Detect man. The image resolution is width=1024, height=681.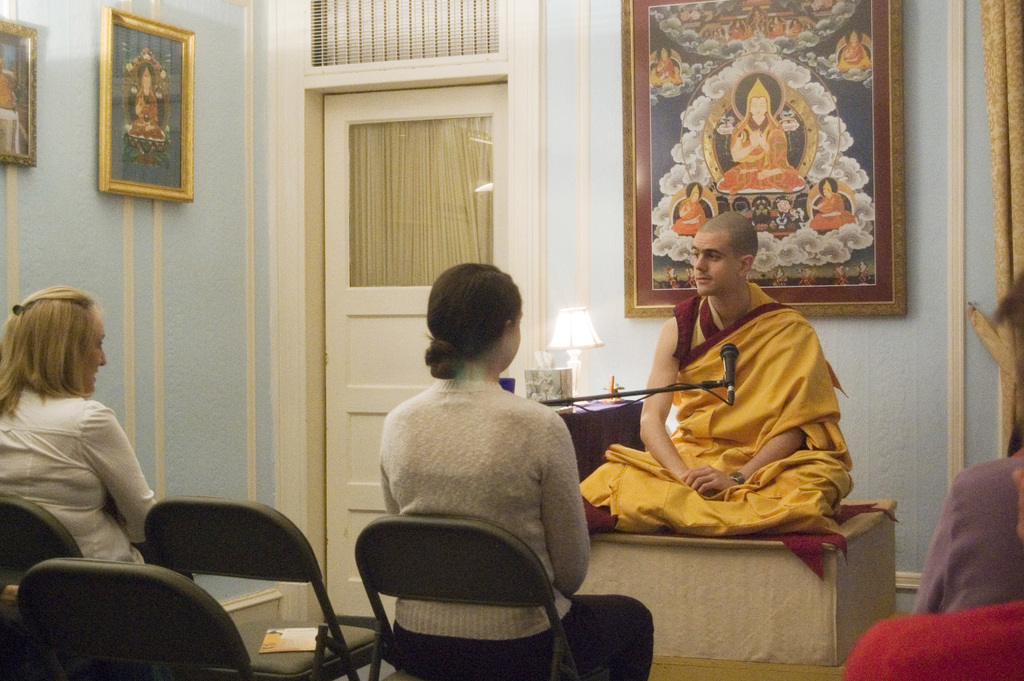
bbox=(128, 65, 167, 141).
